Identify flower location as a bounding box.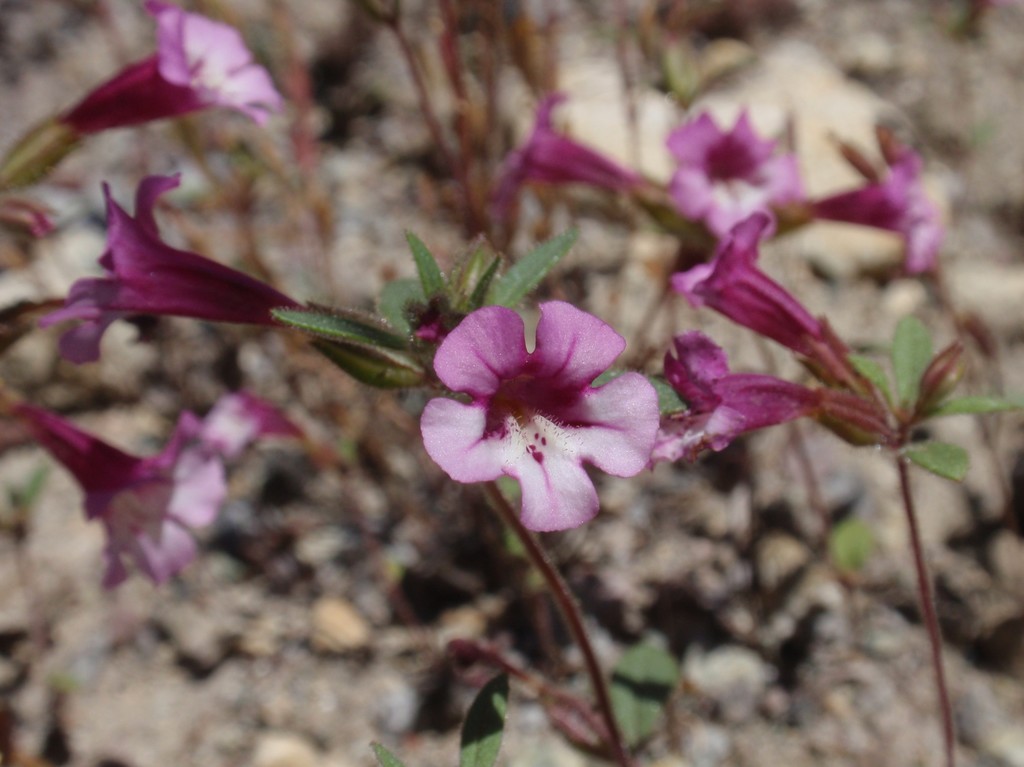
BBox(33, 172, 318, 373).
